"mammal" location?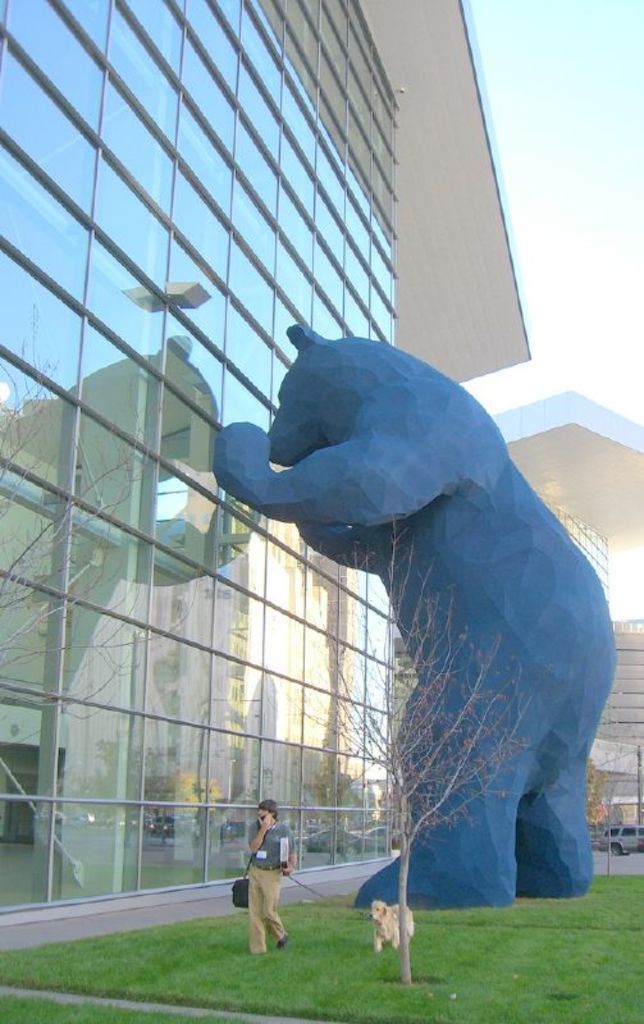
locate(242, 797, 300, 959)
